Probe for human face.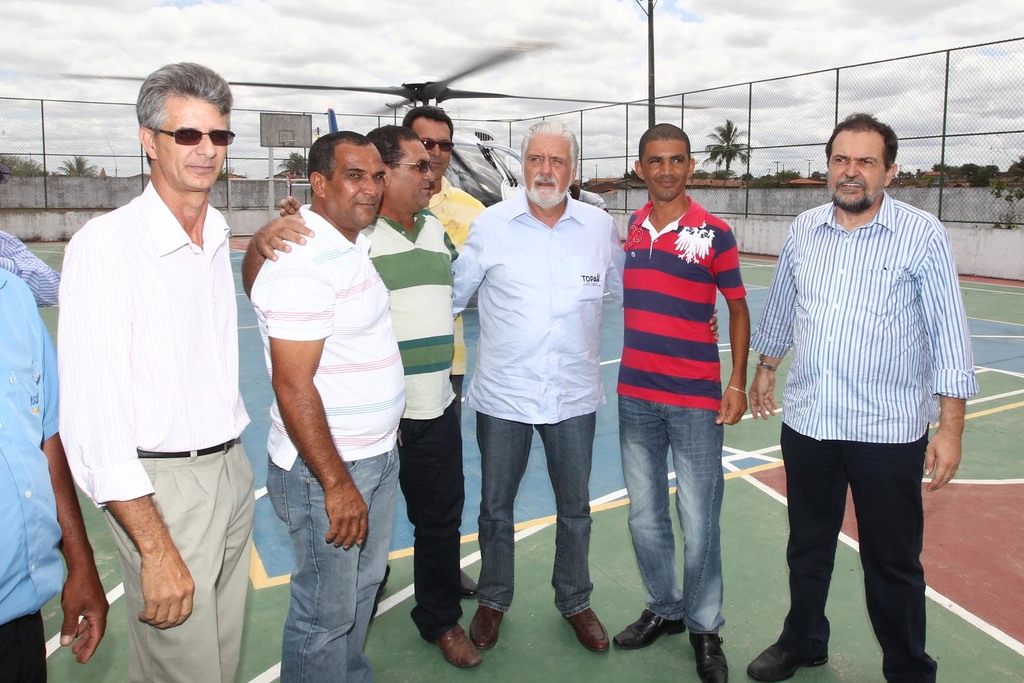
Probe result: box=[518, 129, 579, 210].
